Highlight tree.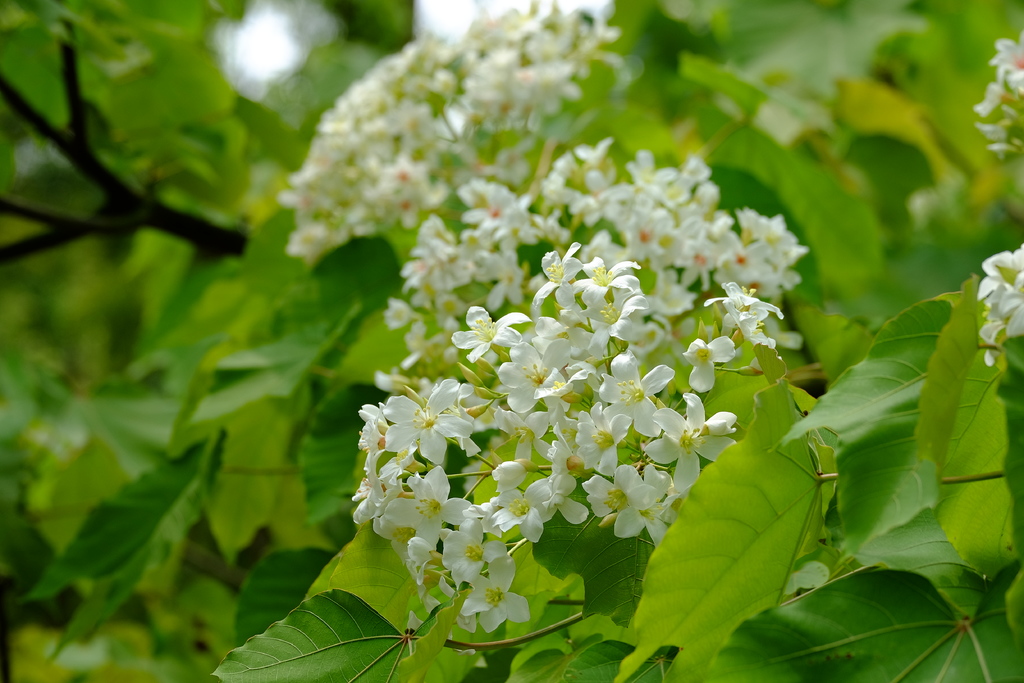
Highlighted region: locate(2, 0, 1023, 682).
